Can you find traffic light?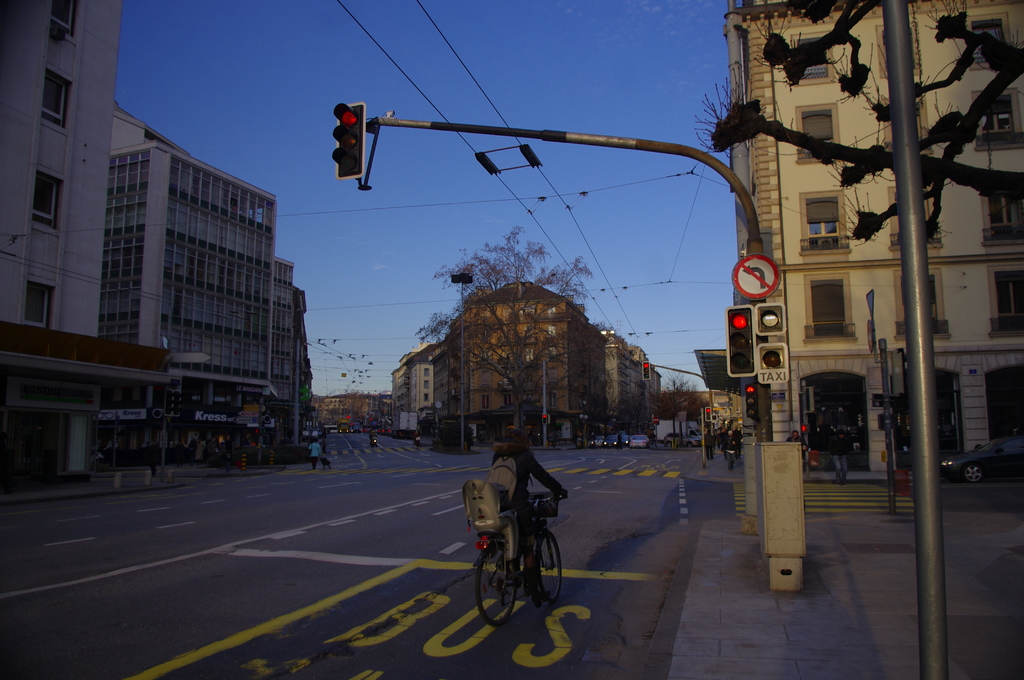
Yes, bounding box: box=[332, 101, 365, 179].
